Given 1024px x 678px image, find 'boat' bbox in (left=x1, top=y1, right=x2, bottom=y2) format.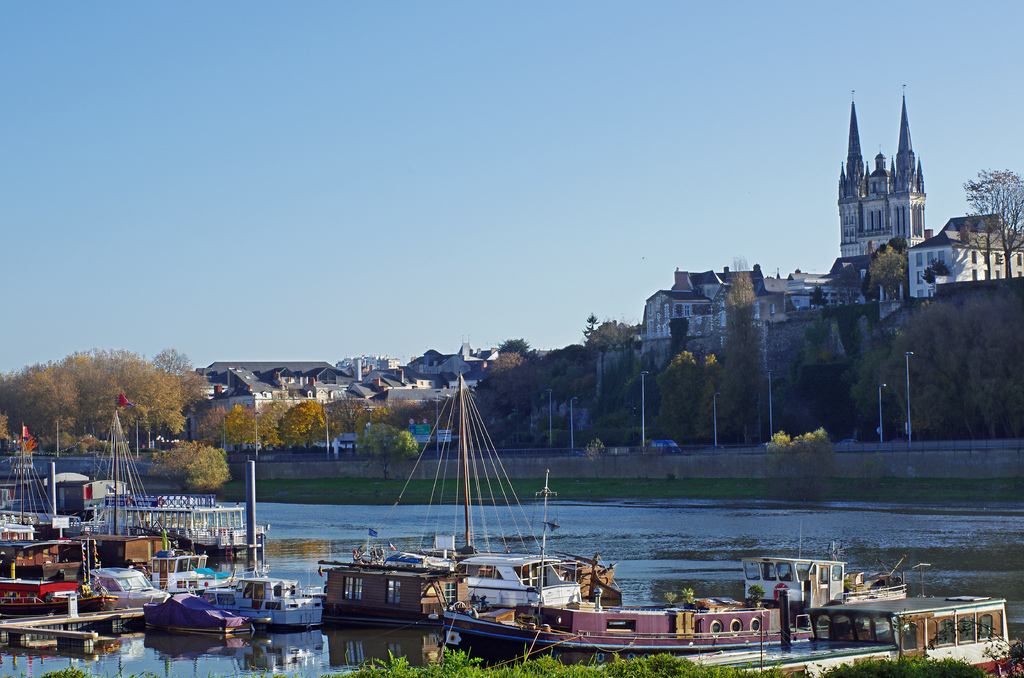
(left=521, top=550, right=901, bottom=652).
